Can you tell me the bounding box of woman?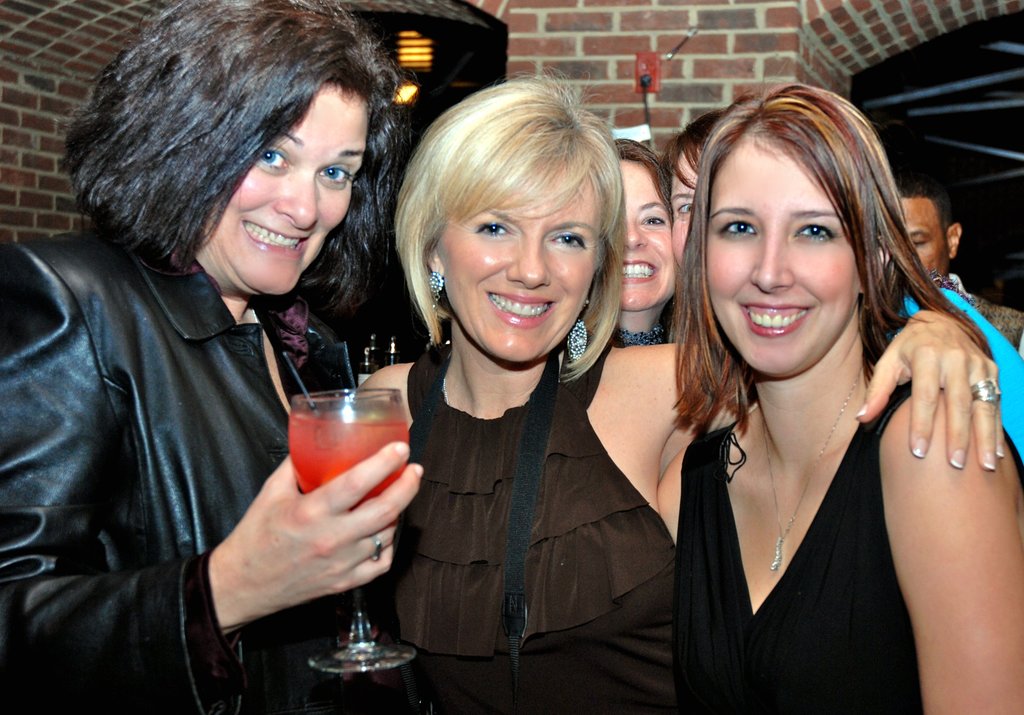
(x1=0, y1=0, x2=413, y2=714).
